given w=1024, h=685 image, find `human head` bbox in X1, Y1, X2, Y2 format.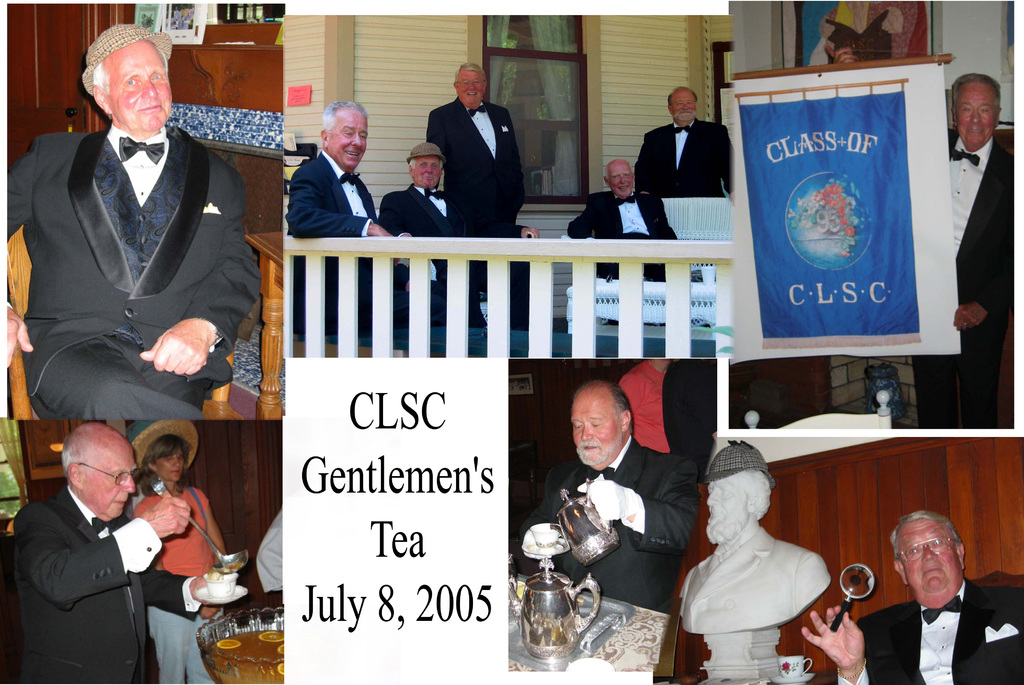
667, 88, 700, 126.
